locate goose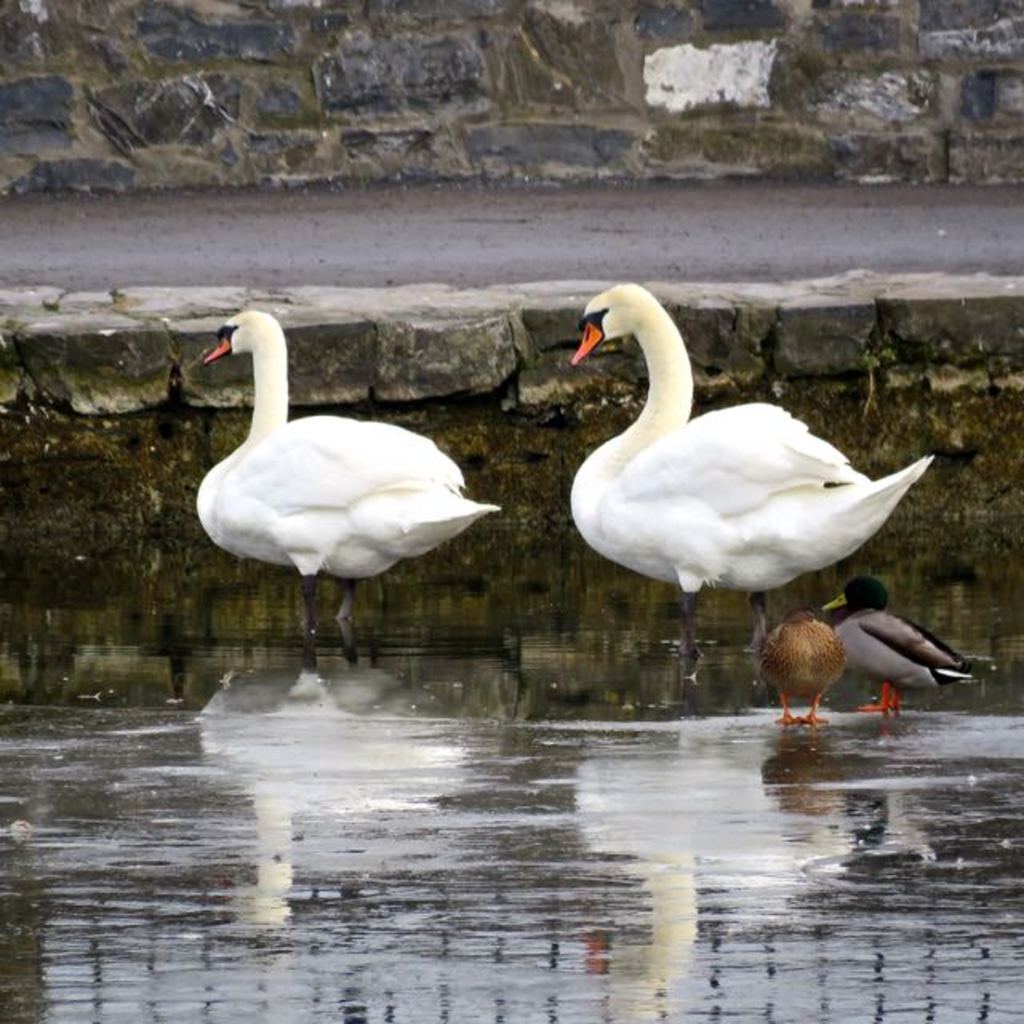
x1=754 y1=606 x2=842 y2=728
